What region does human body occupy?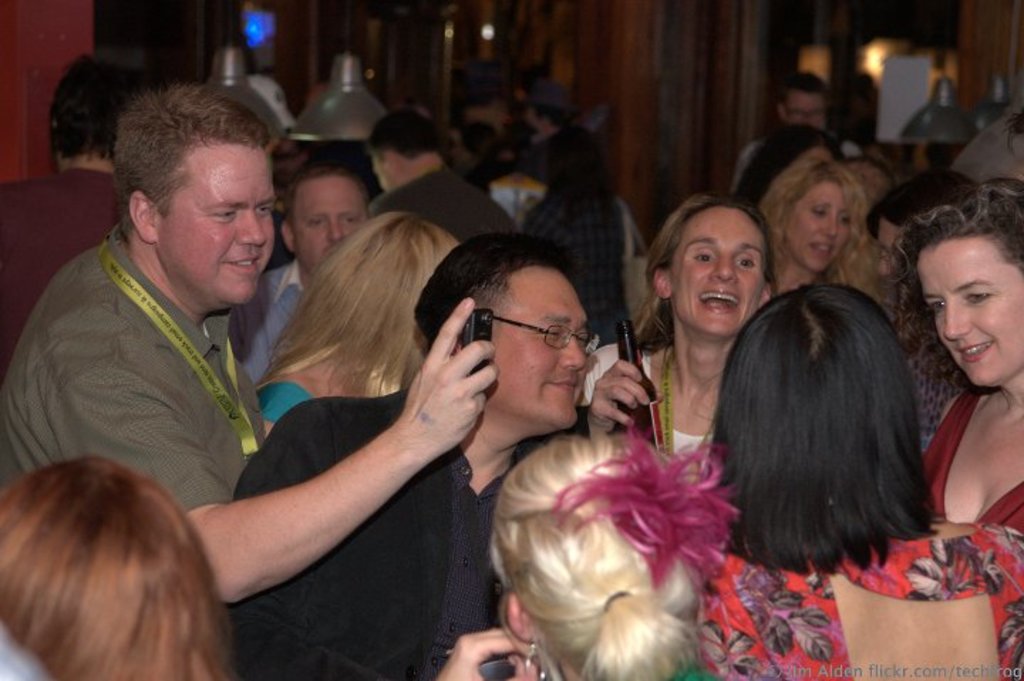
(x1=0, y1=162, x2=131, y2=391).
